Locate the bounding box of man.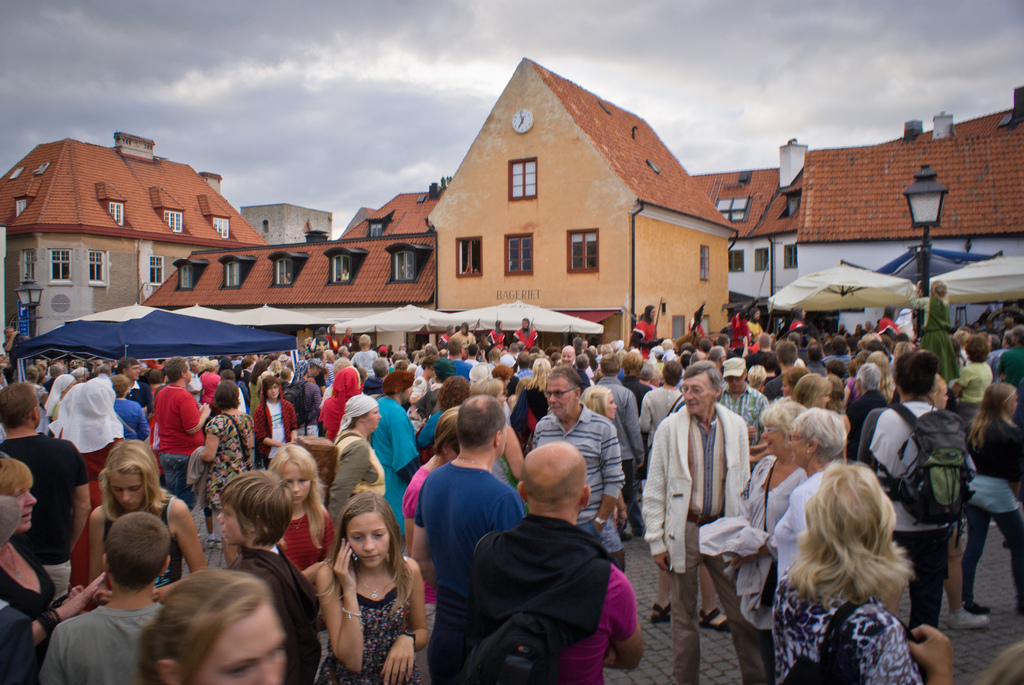
Bounding box: <bbox>114, 359, 152, 416</bbox>.
